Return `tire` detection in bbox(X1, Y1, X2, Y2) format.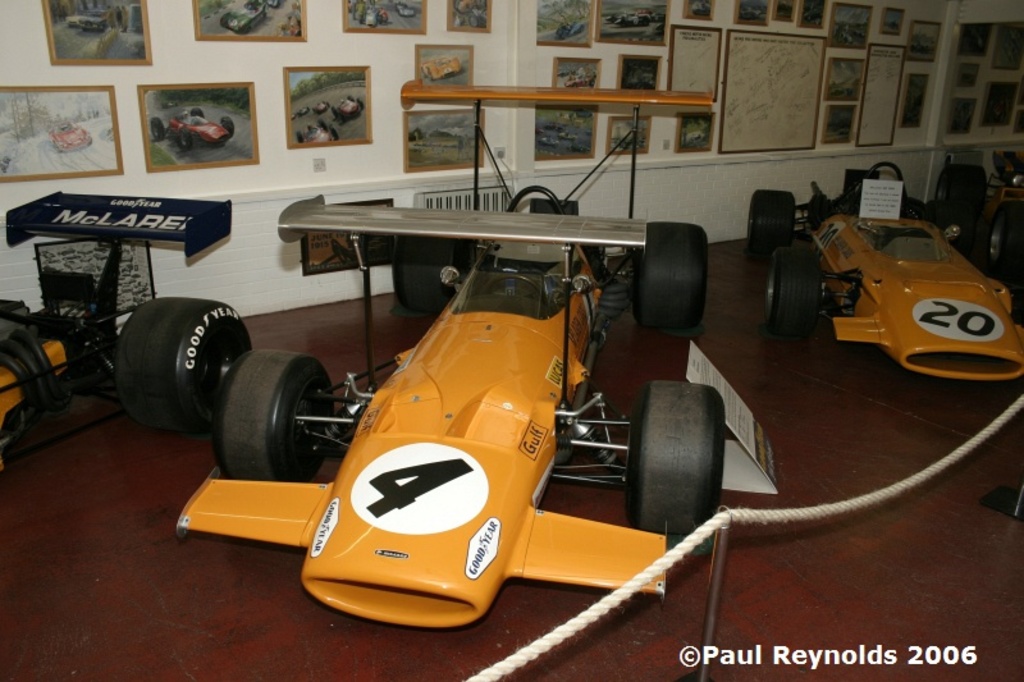
bbox(151, 116, 161, 141).
